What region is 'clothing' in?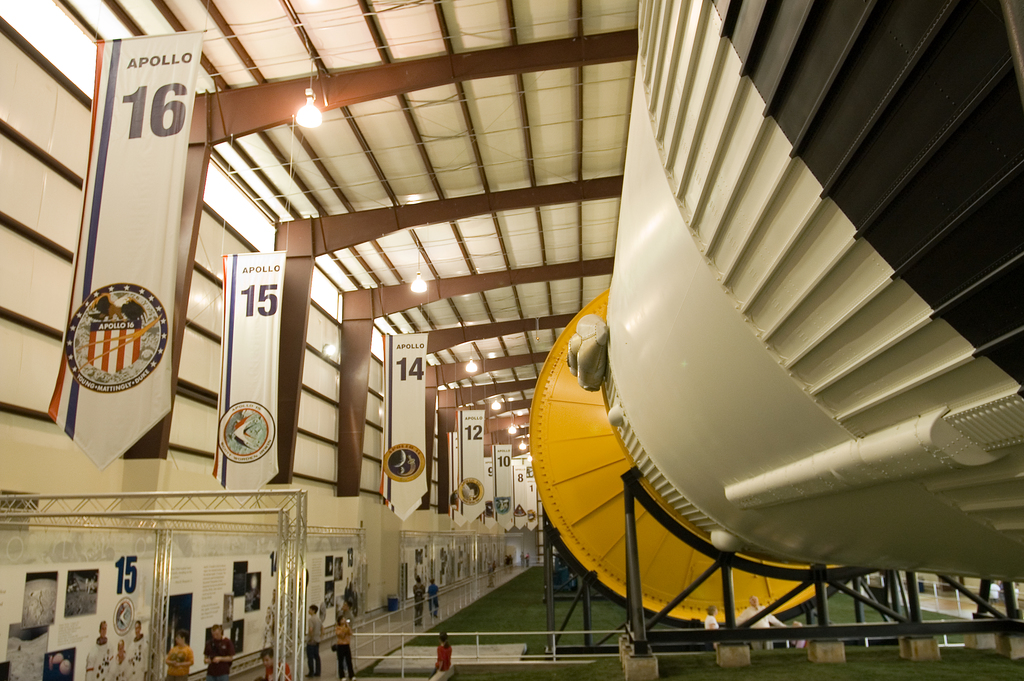
701,611,721,643.
